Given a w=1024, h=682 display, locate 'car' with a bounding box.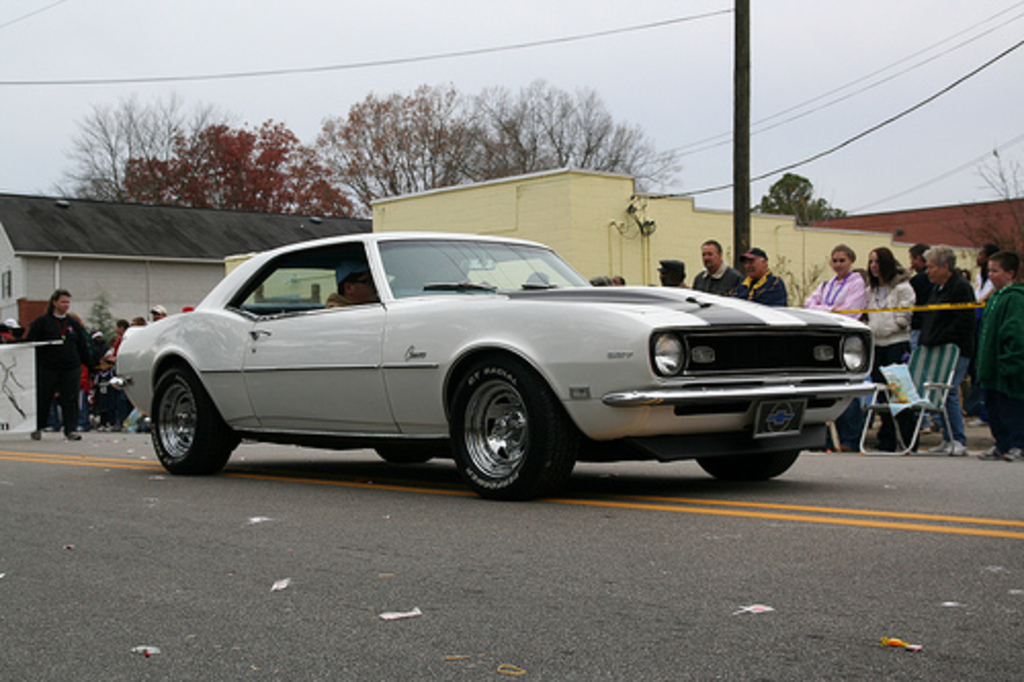
Located: box(115, 231, 877, 502).
